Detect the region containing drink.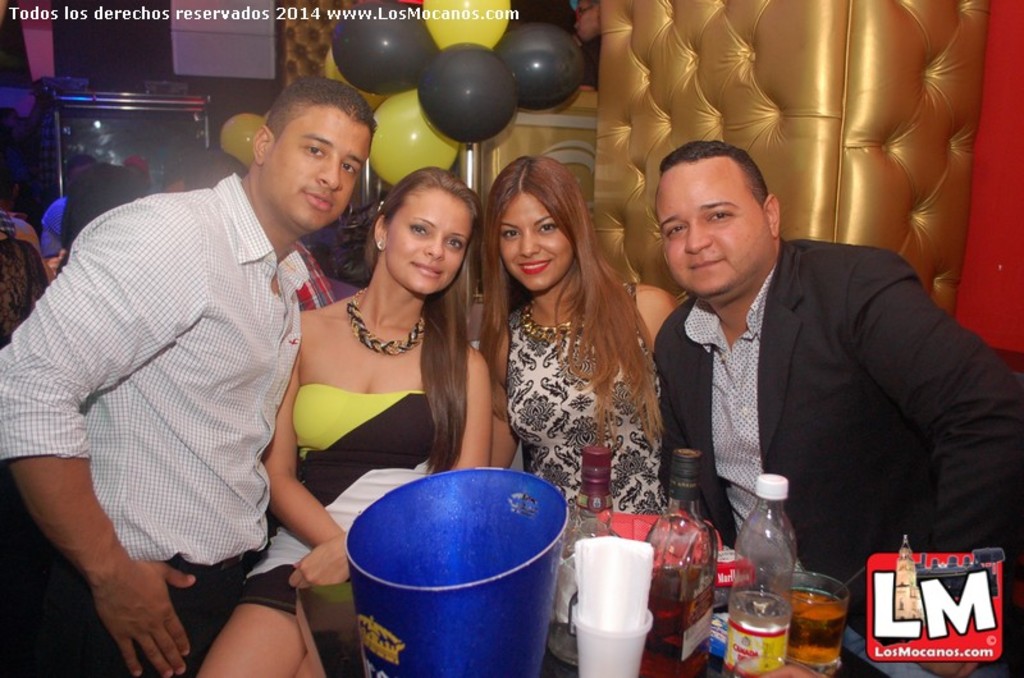
(800, 574, 867, 664).
